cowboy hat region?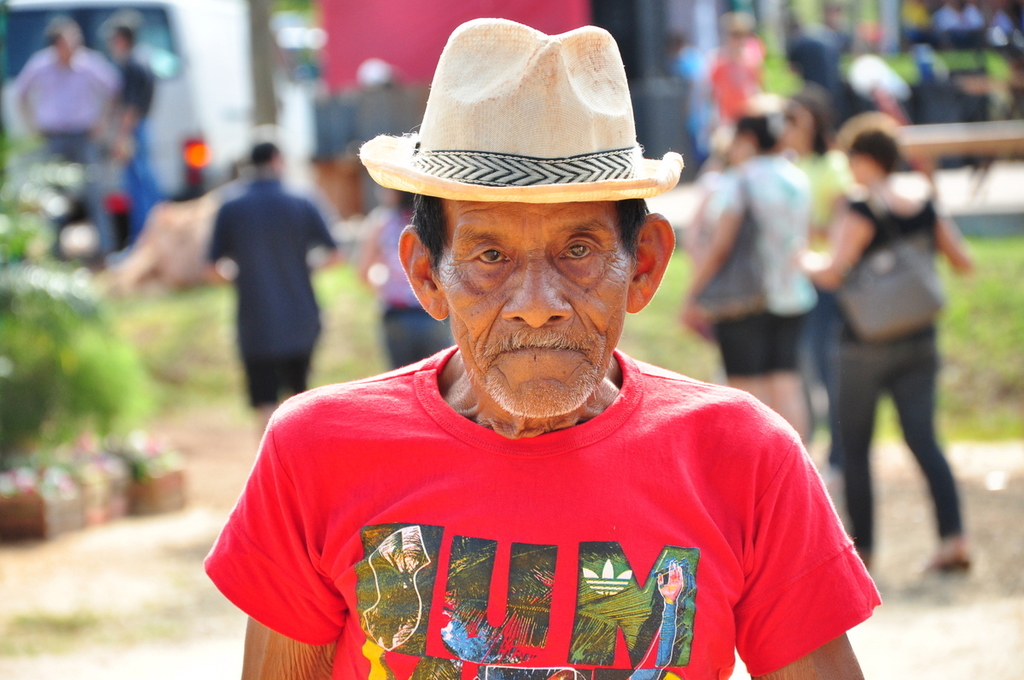
<region>379, 15, 649, 244</region>
